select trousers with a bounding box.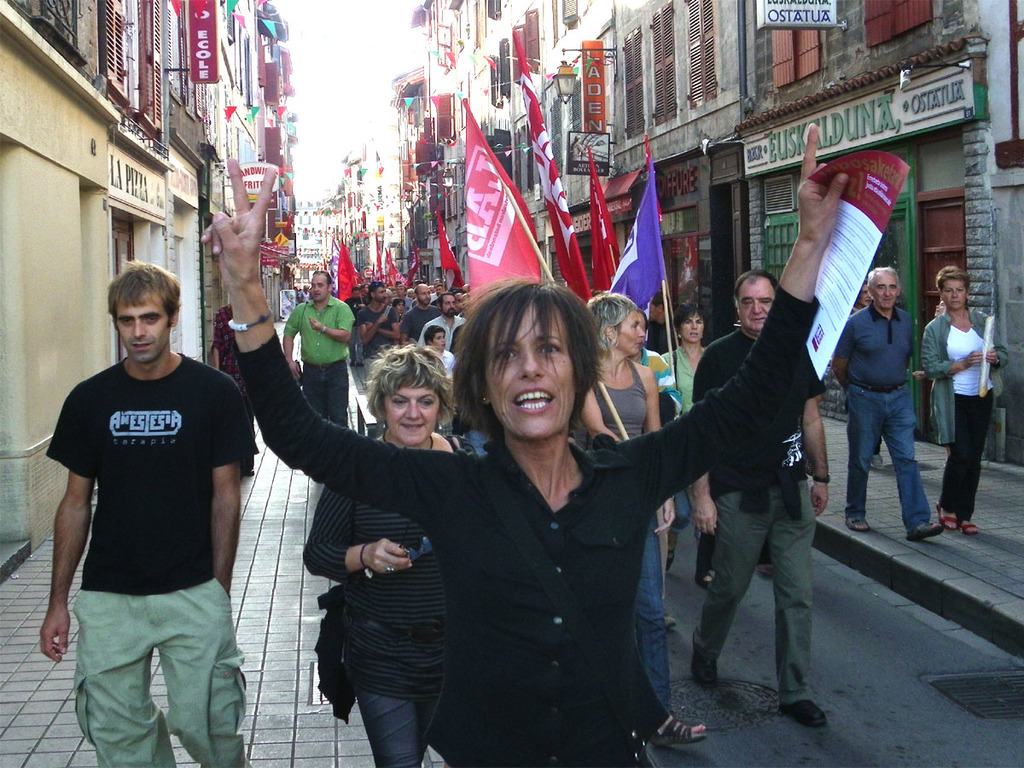
361:683:466:767.
